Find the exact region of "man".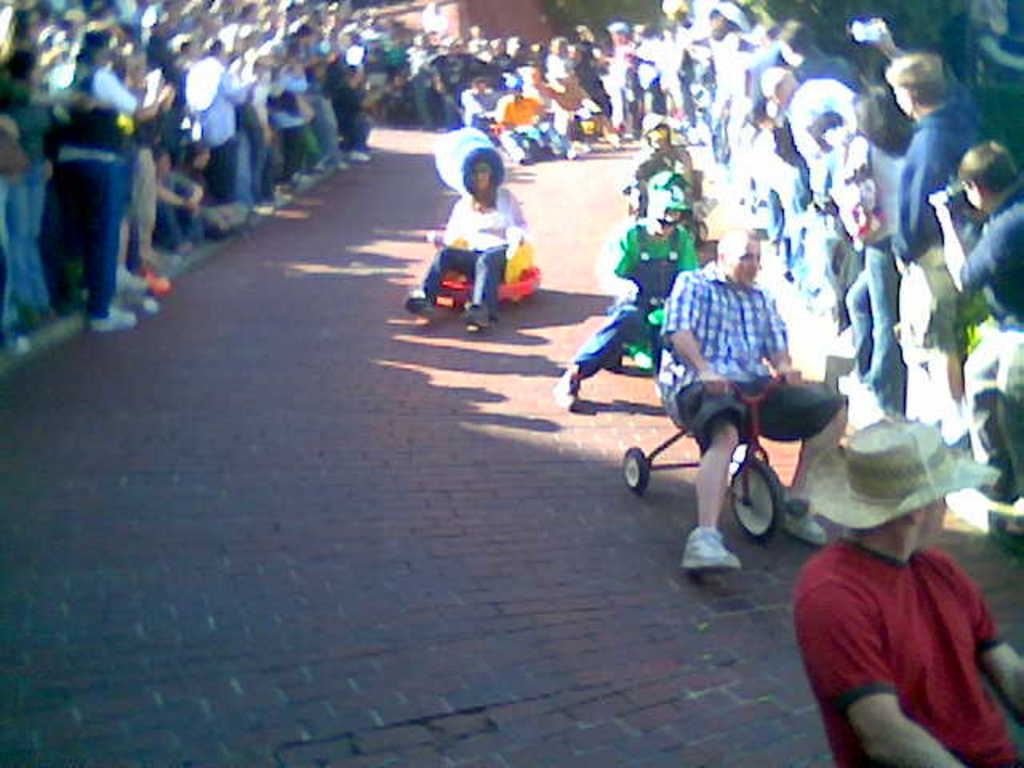
Exact region: (626,259,843,576).
